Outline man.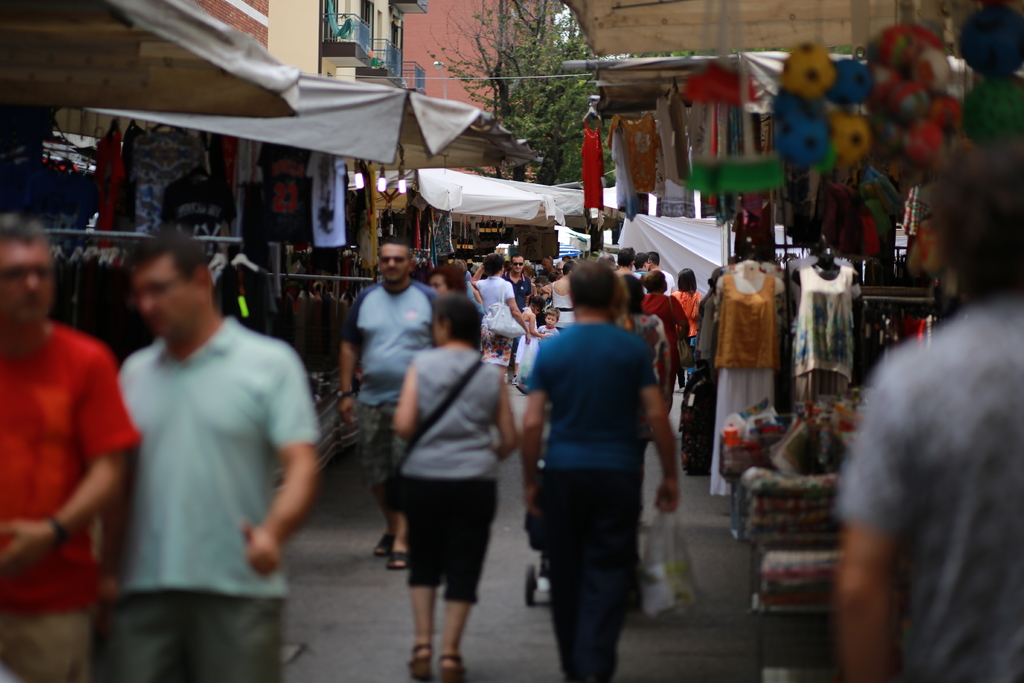
Outline: [0,215,144,682].
